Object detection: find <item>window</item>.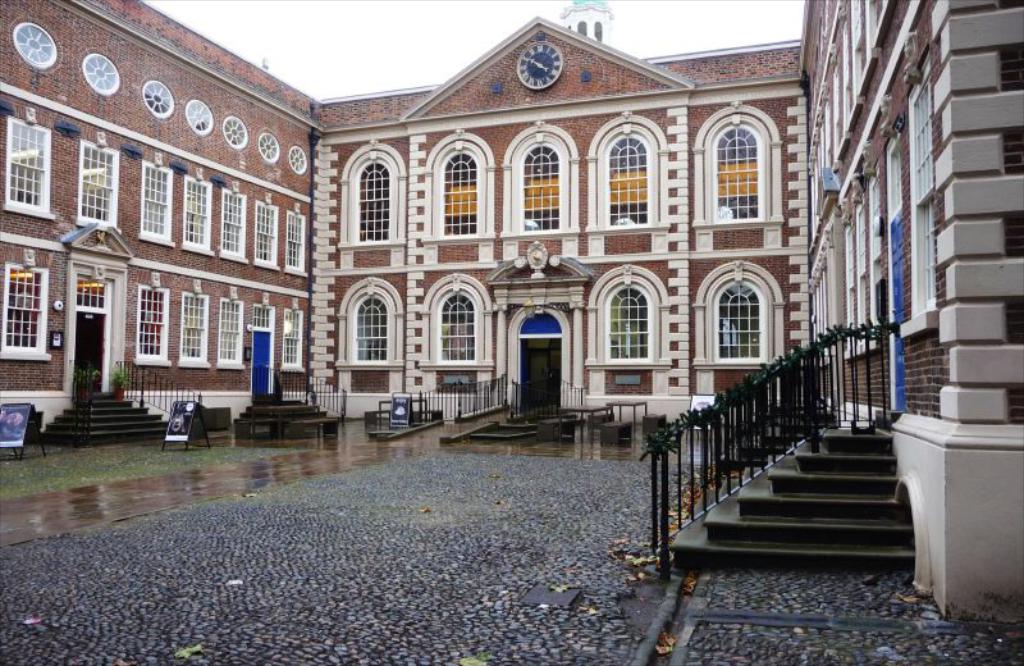
bbox=(259, 129, 280, 165).
